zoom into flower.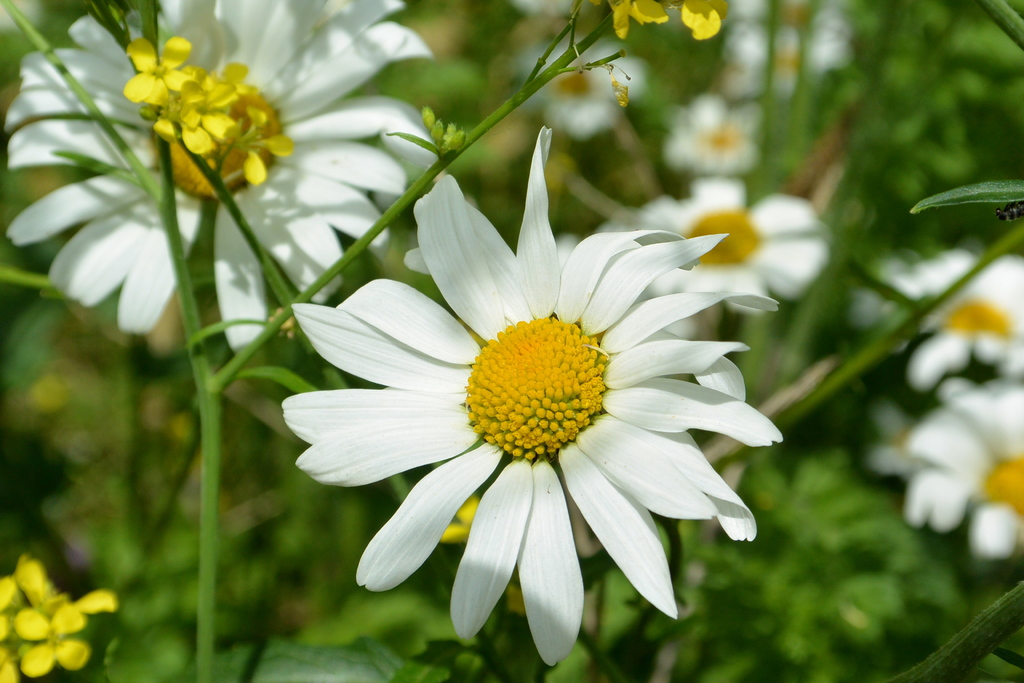
Zoom target: {"left": 682, "top": 0, "right": 725, "bottom": 44}.
